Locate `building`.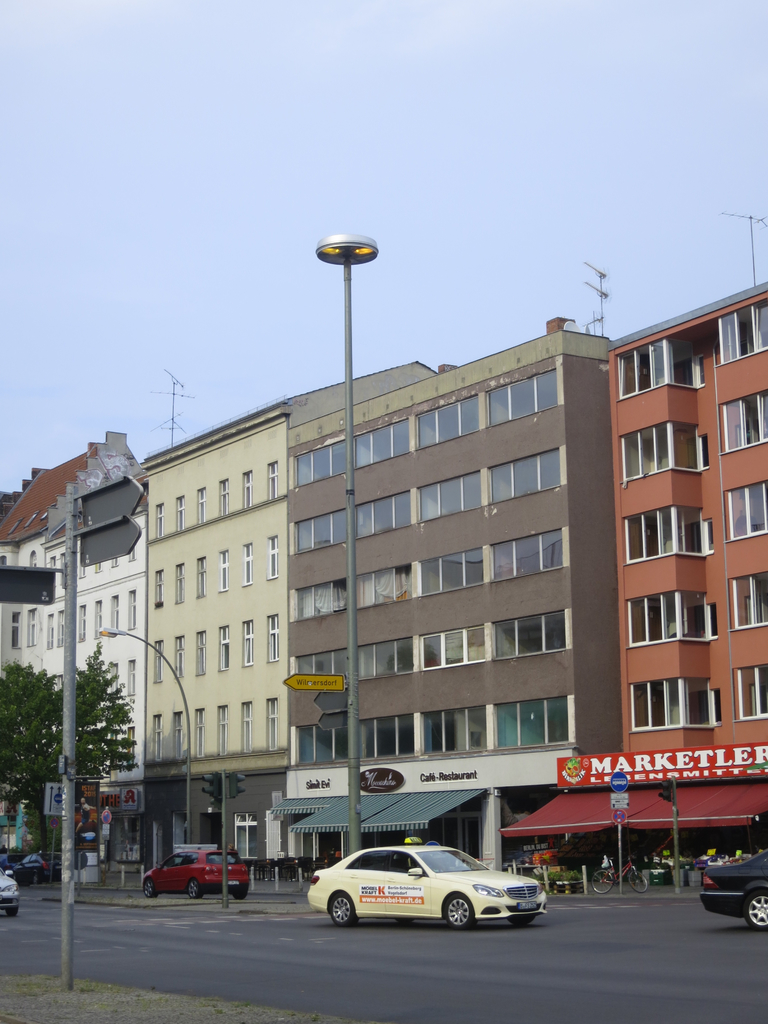
Bounding box: [146, 363, 436, 881].
